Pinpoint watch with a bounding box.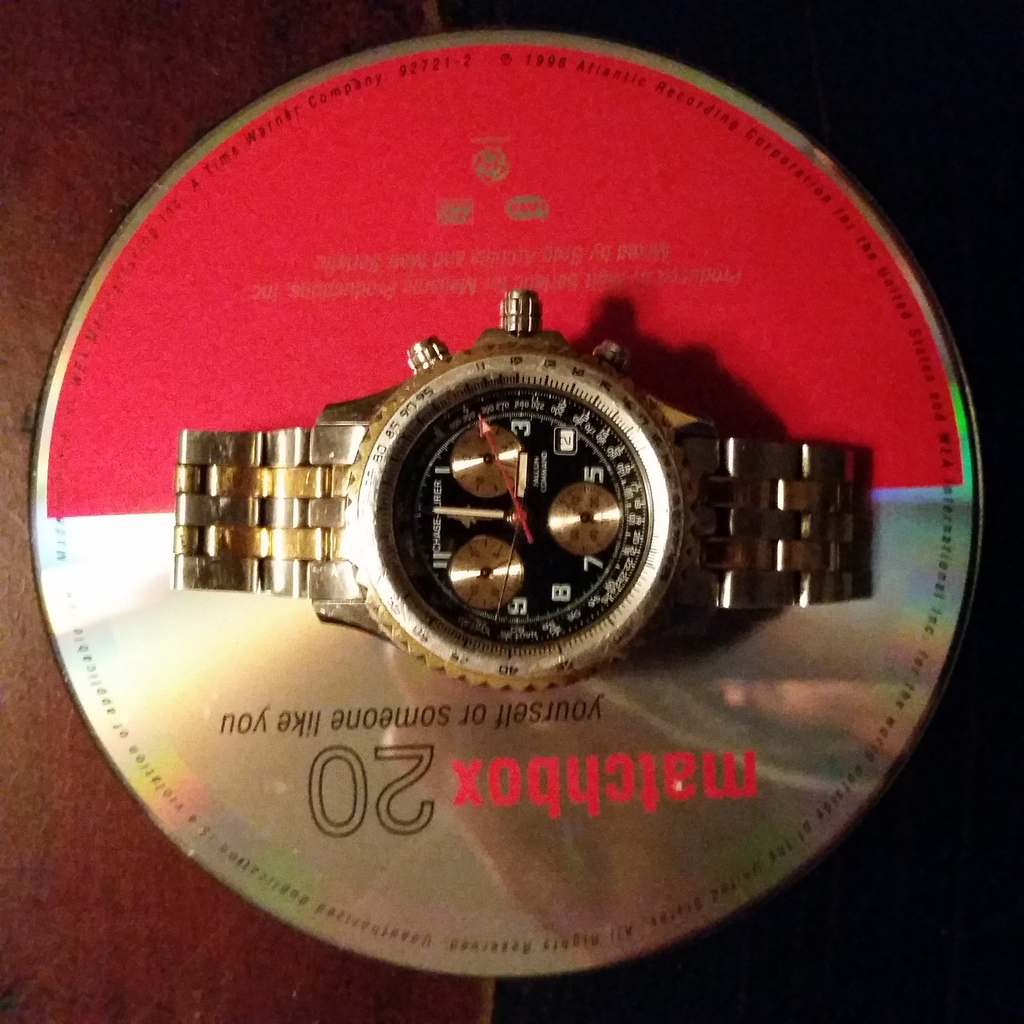
(172,292,854,692).
